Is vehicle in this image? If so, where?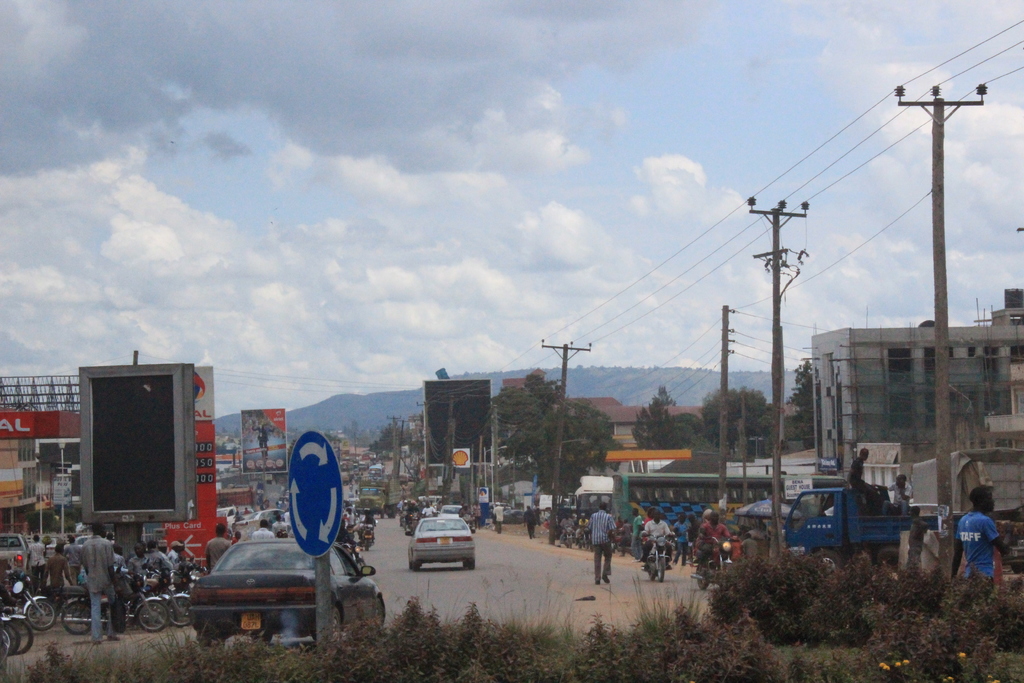
Yes, at pyautogui.locateOnScreen(186, 534, 394, 649).
